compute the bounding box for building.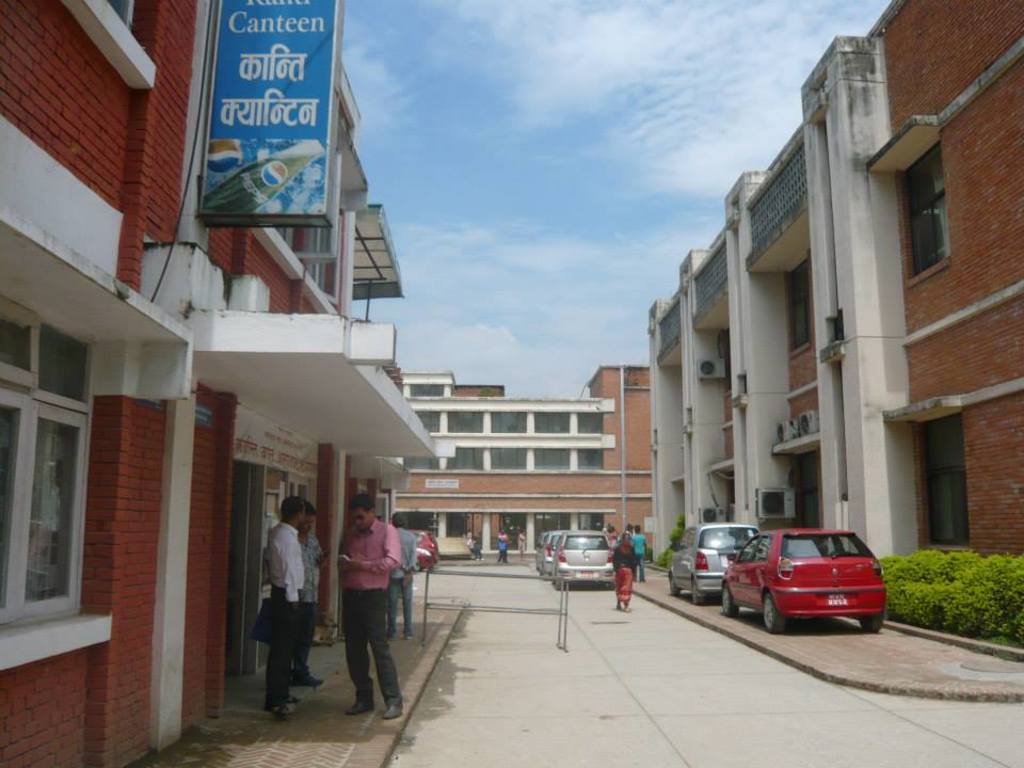
{"left": 651, "top": 0, "right": 1023, "bottom": 557}.
